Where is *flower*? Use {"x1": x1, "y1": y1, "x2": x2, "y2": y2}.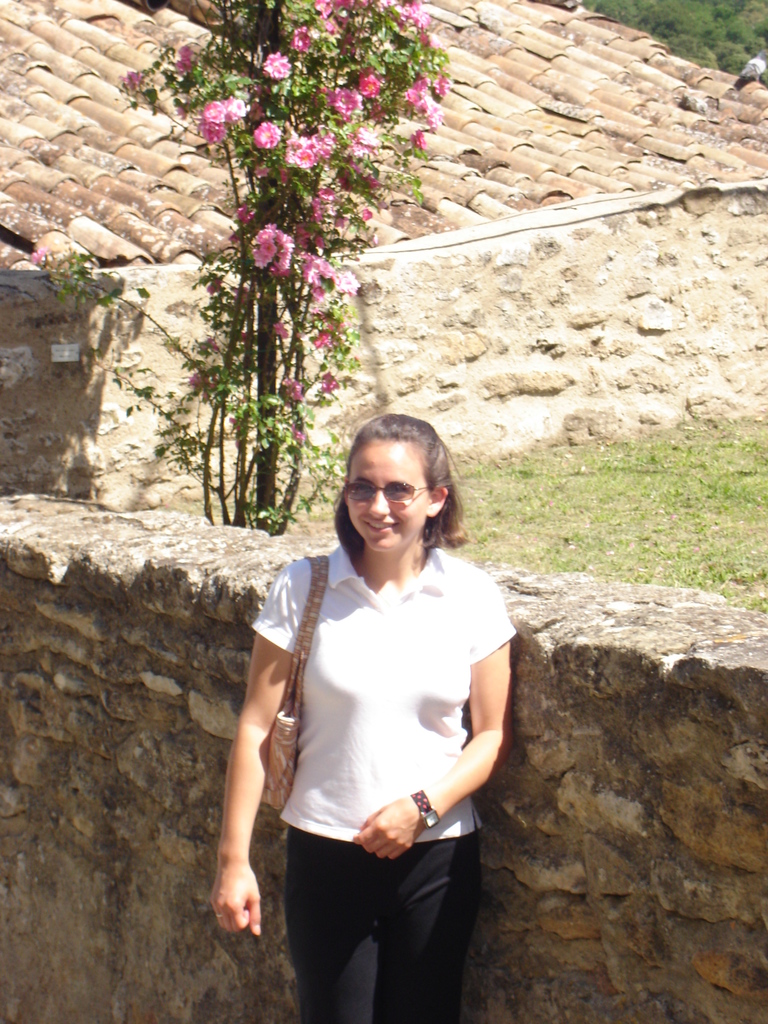
{"x1": 201, "y1": 99, "x2": 225, "y2": 126}.
